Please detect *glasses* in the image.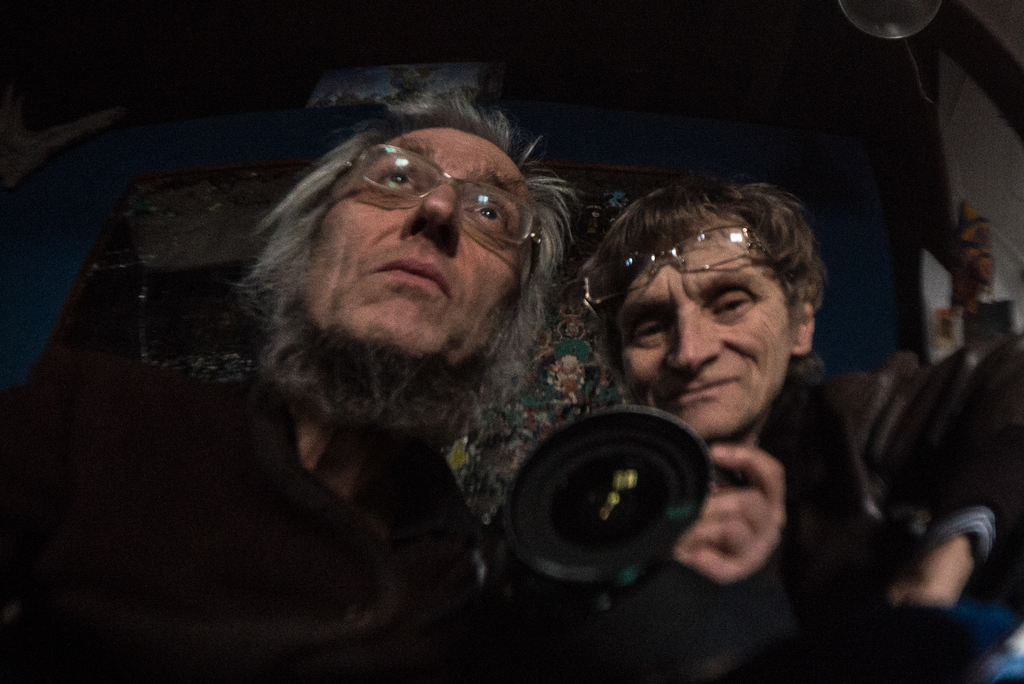
box(296, 148, 554, 238).
